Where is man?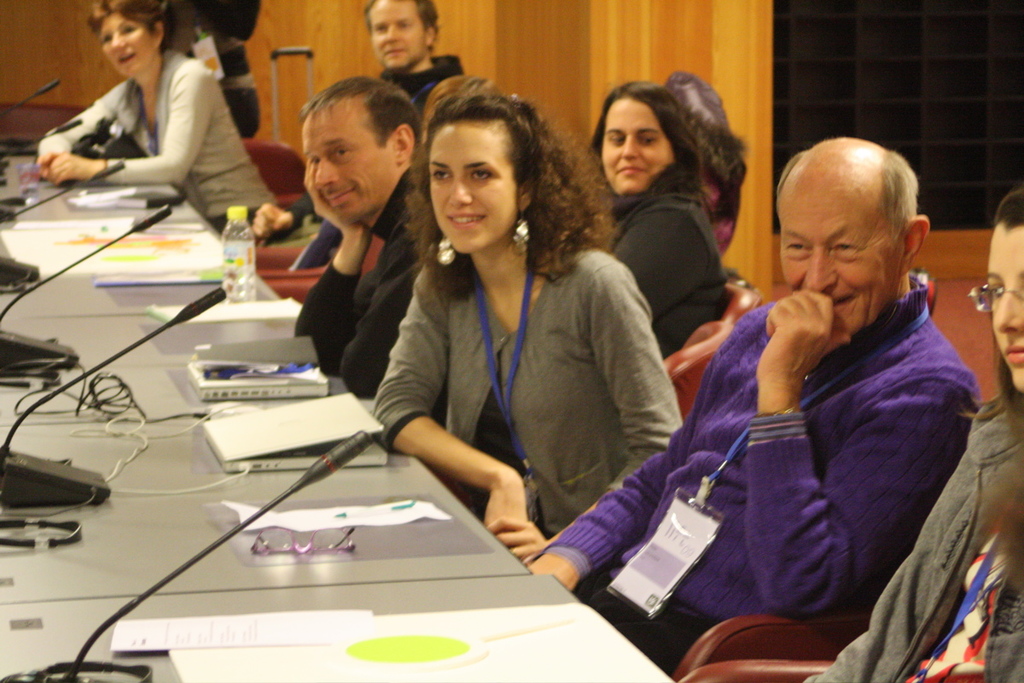
rect(289, 77, 439, 404).
